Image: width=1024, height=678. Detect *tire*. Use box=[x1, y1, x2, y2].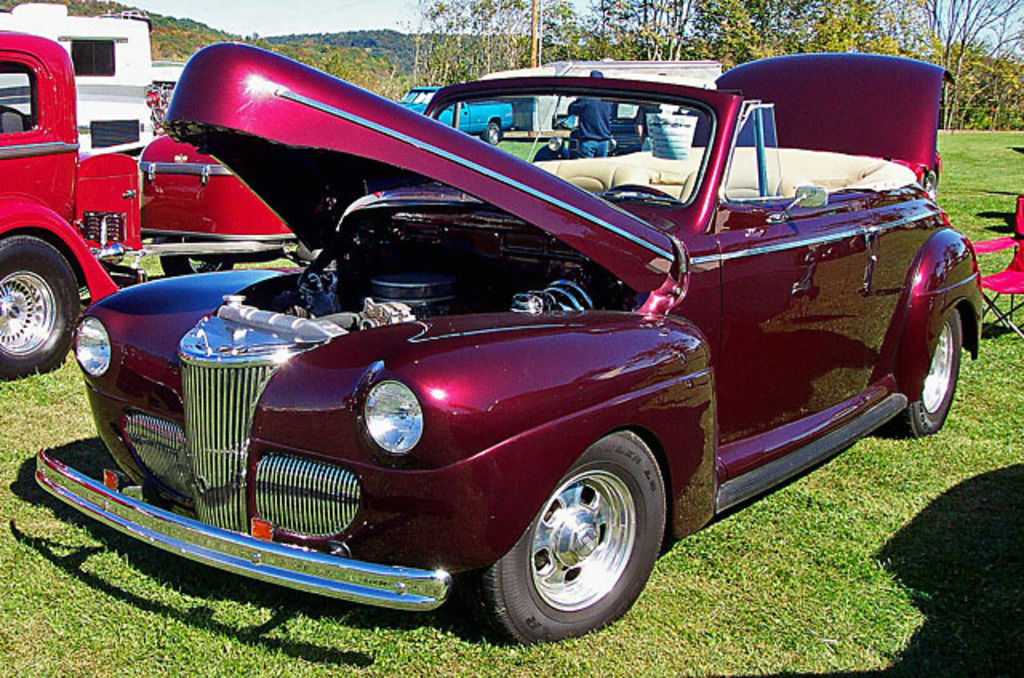
box=[482, 123, 506, 142].
